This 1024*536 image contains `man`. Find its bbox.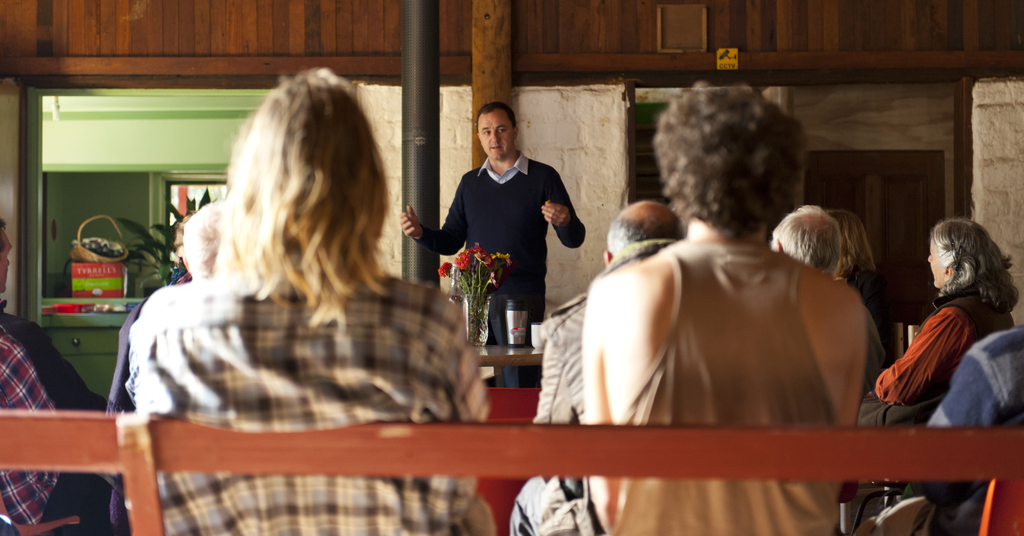
region(426, 111, 582, 362).
